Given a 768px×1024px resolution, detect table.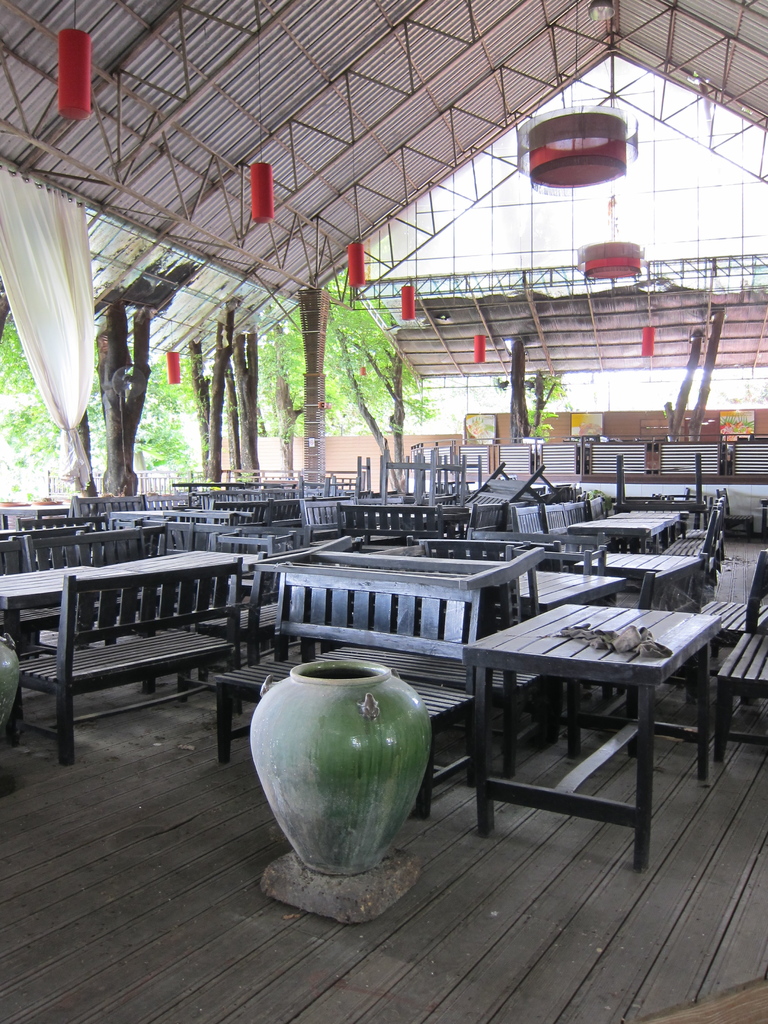
pyautogui.locateOnScreen(579, 547, 703, 600).
